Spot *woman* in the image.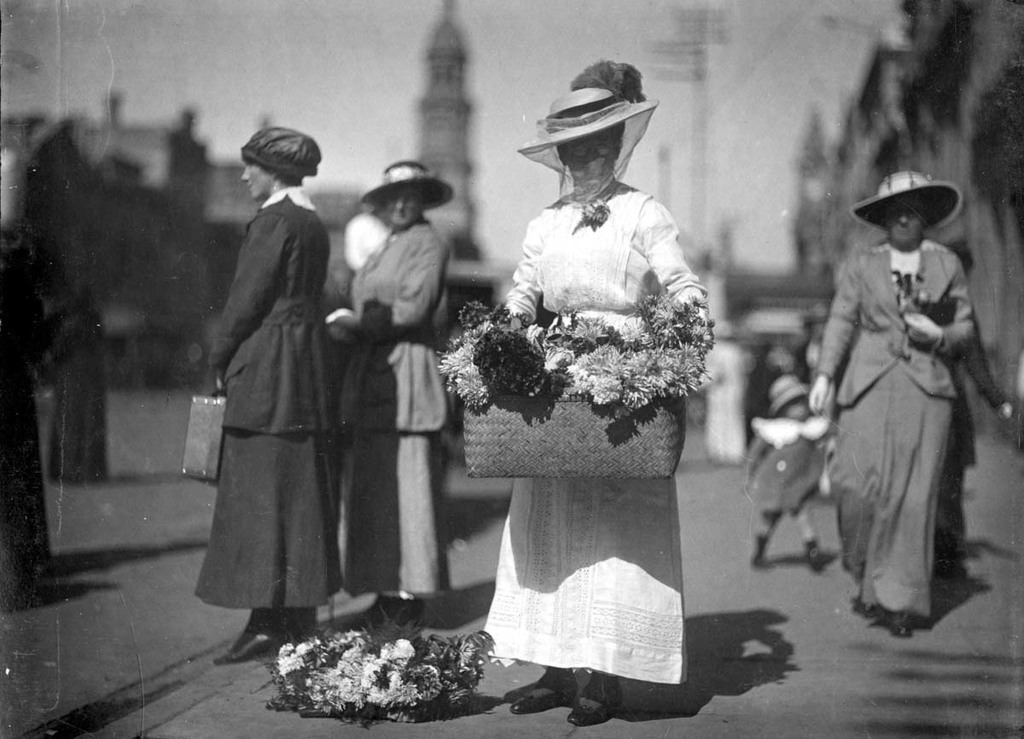
*woman* found at {"x1": 328, "y1": 159, "x2": 465, "y2": 628}.
